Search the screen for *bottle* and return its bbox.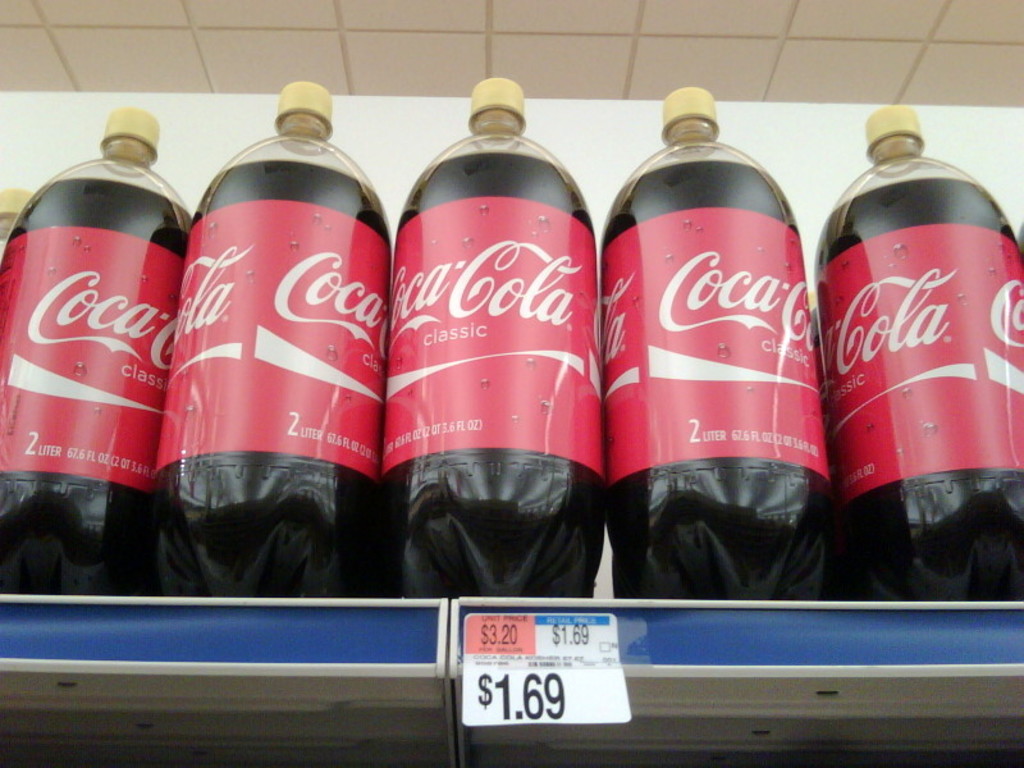
Found: pyautogui.locateOnScreen(394, 76, 608, 594).
